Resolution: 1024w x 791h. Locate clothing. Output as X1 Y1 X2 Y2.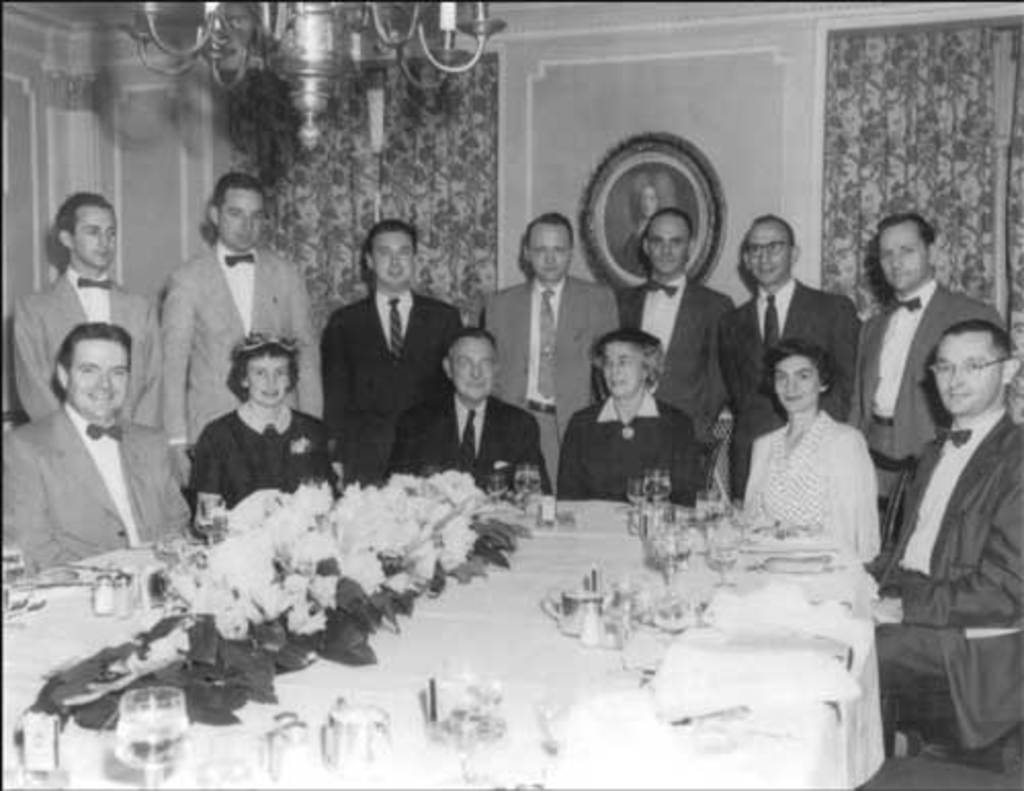
725 287 862 404.
